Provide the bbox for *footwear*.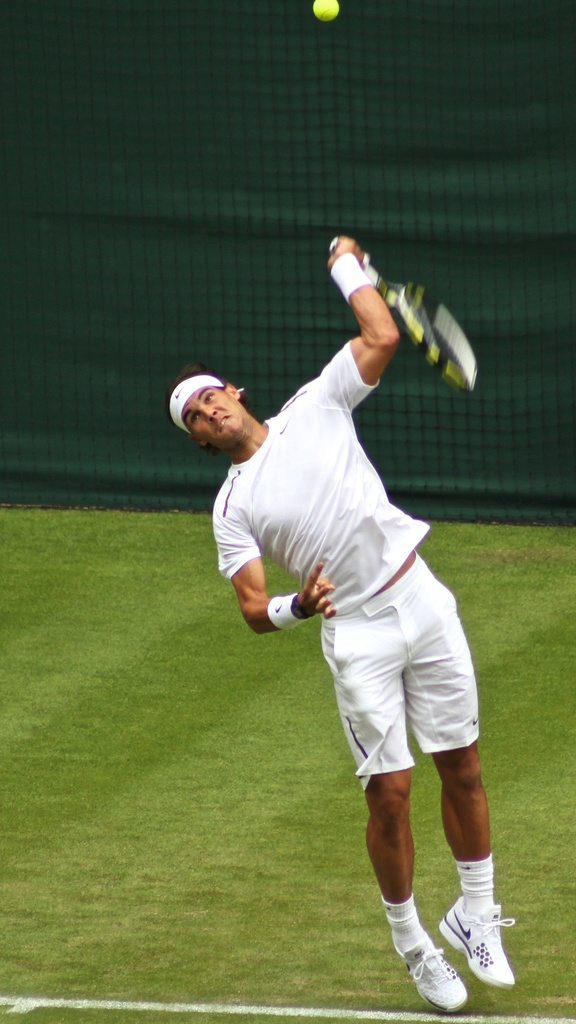
bbox=(432, 900, 525, 988).
